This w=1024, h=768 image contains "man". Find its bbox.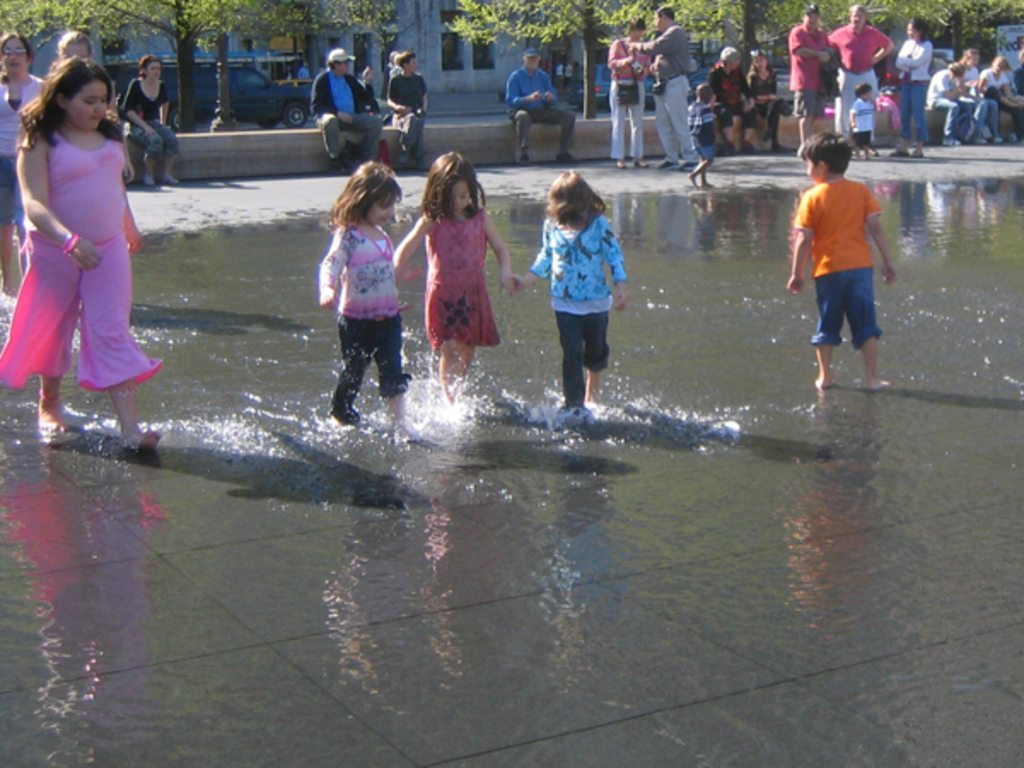
l=307, t=46, r=389, b=177.
